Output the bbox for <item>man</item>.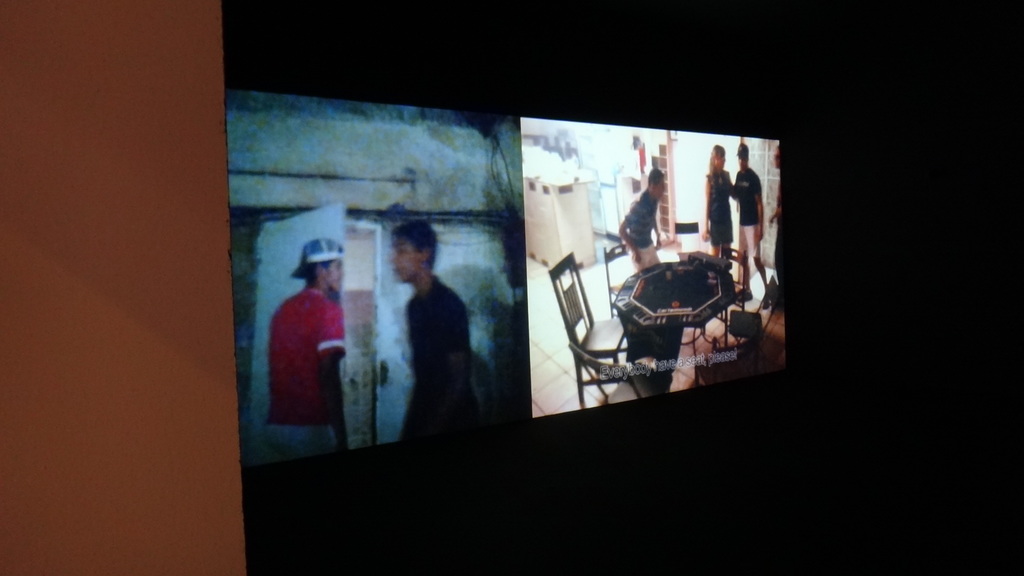
(x1=616, y1=168, x2=666, y2=275).
